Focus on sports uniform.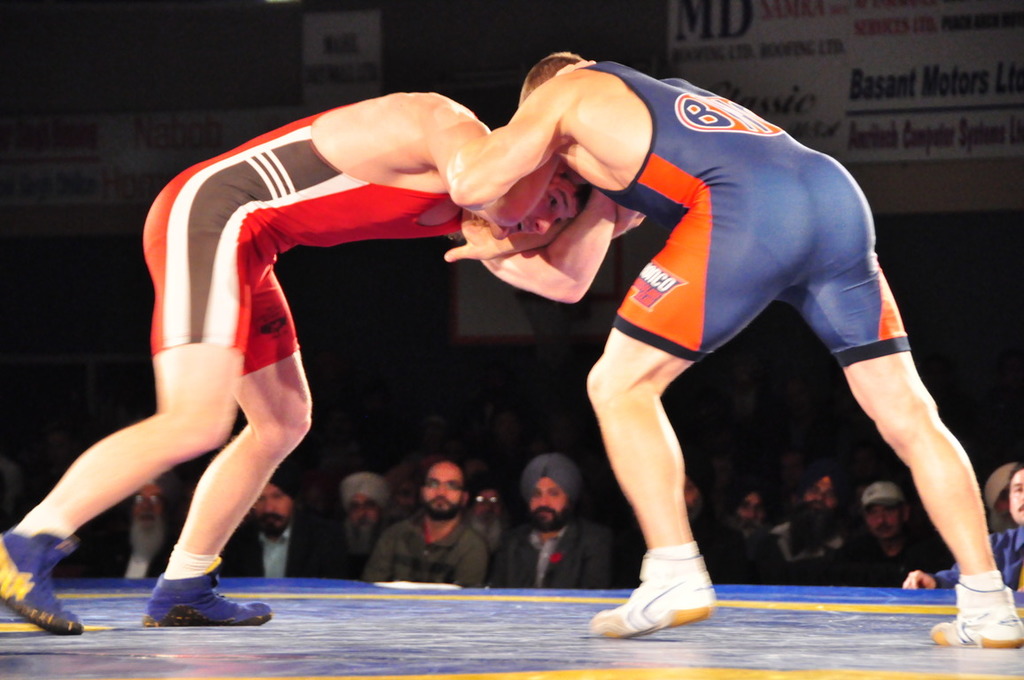
Focused at locate(0, 524, 84, 639).
